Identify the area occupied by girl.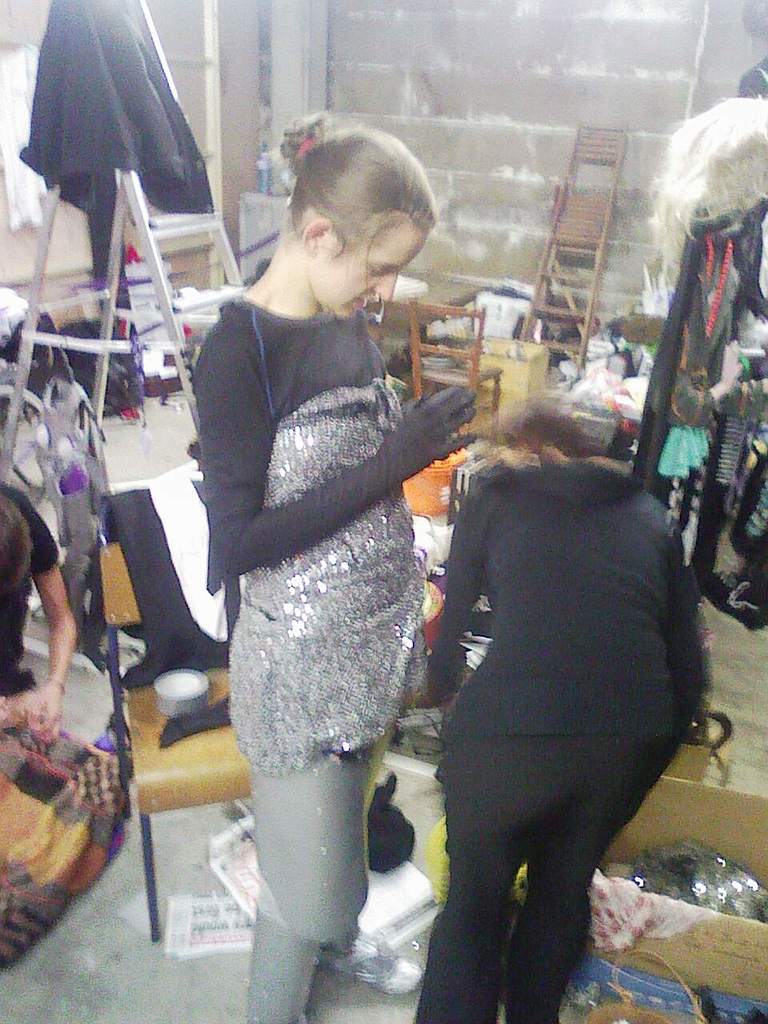
Area: region(418, 398, 718, 1023).
